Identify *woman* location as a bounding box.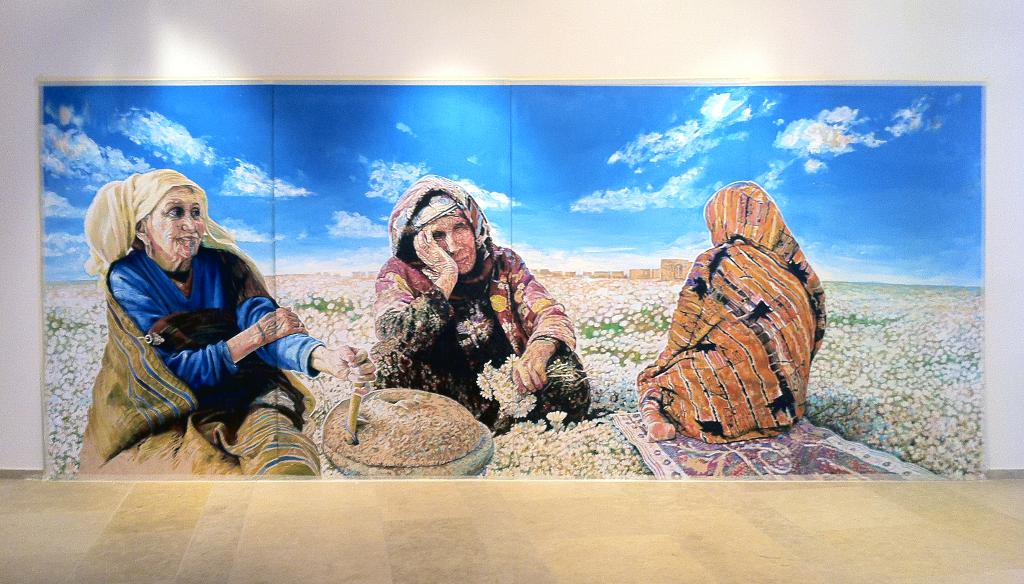
(97, 158, 300, 495).
